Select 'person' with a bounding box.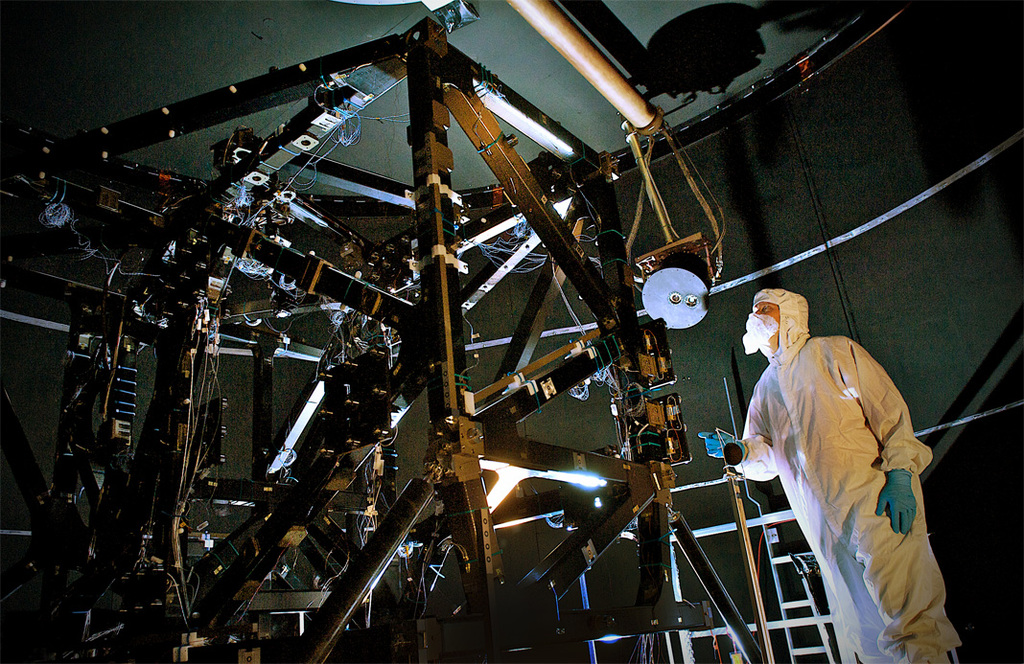
x1=715, y1=279, x2=973, y2=663.
